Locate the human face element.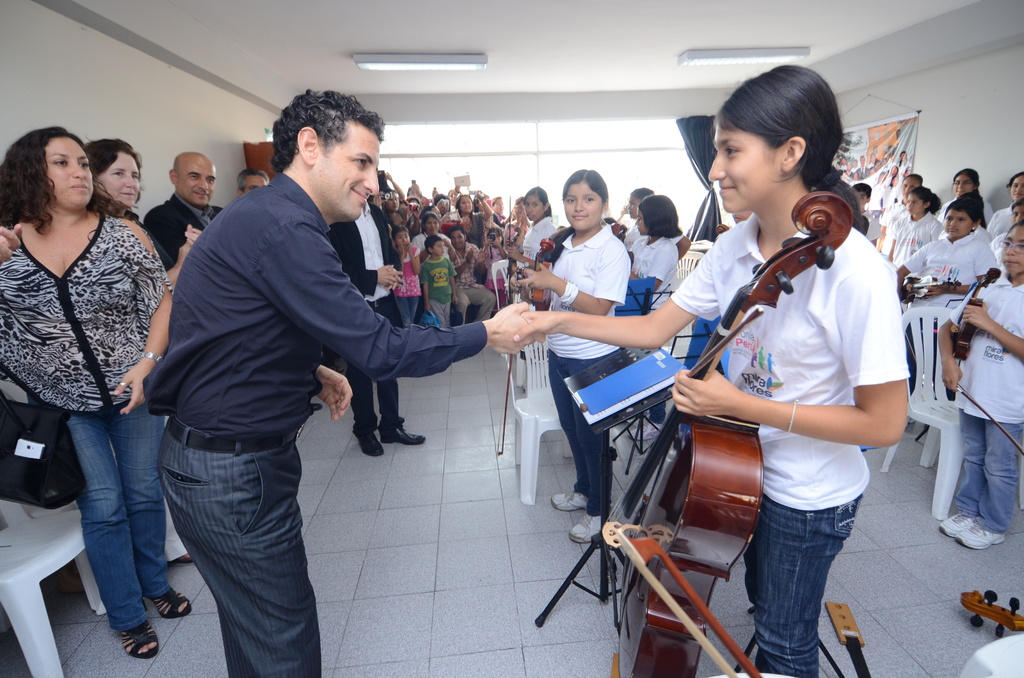
Element bbox: bbox(458, 190, 470, 212).
